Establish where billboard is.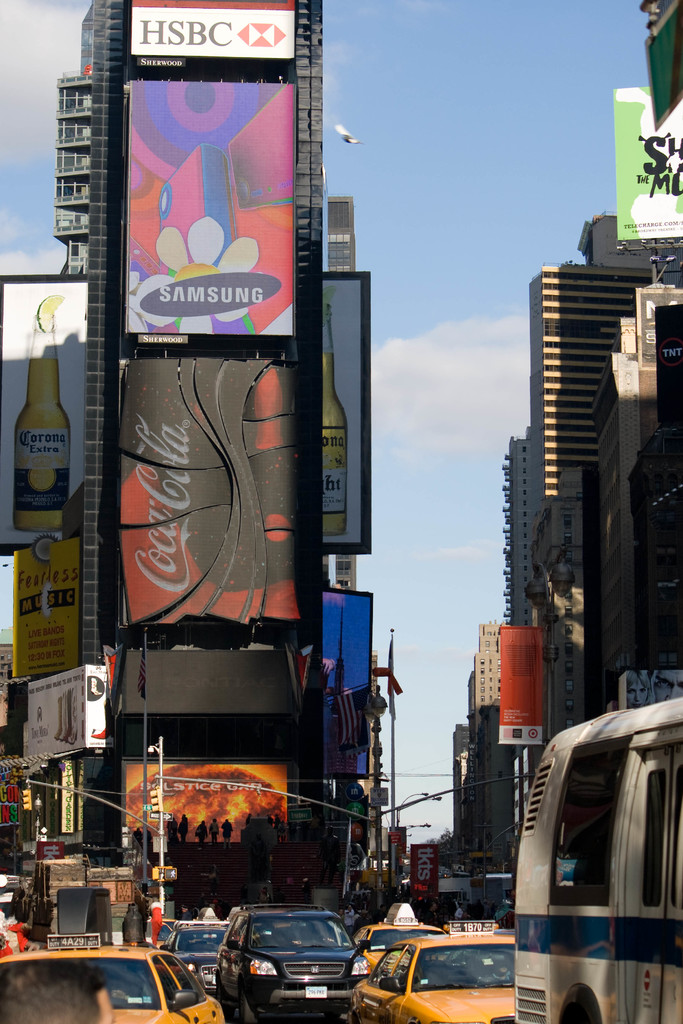
Established at {"left": 118, "top": 641, "right": 295, "bottom": 713}.
